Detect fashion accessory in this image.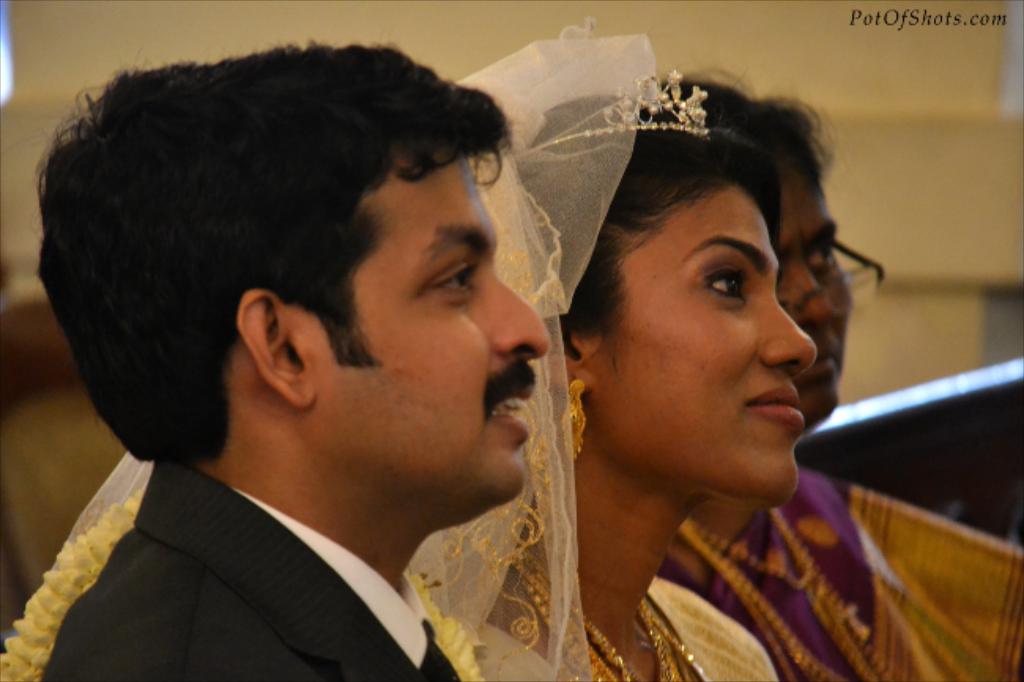
Detection: [left=553, top=376, right=592, bottom=460].
